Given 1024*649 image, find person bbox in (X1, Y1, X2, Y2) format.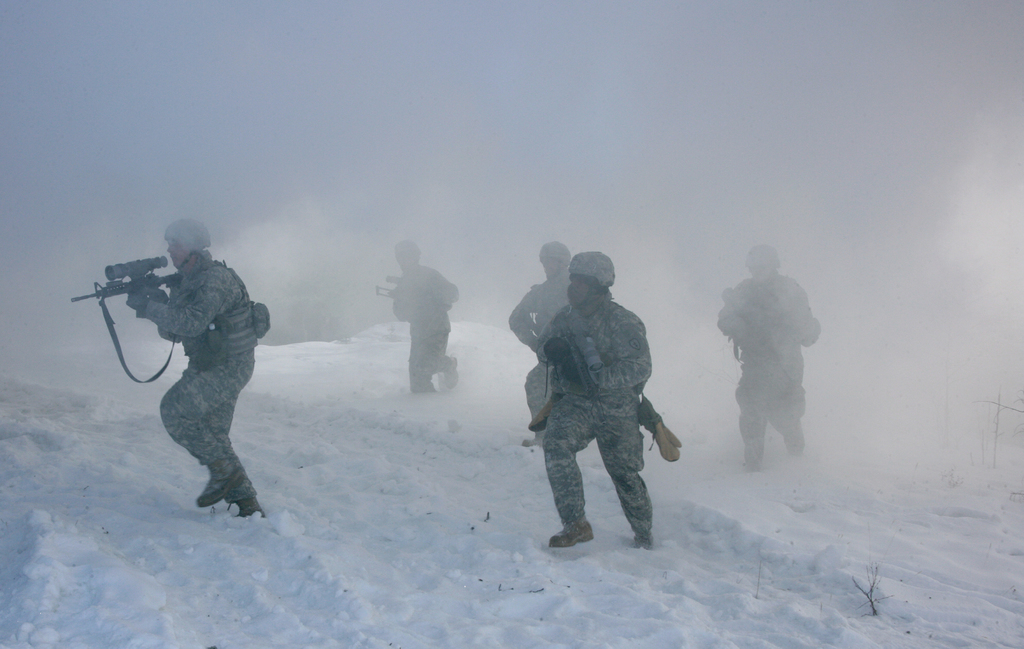
(714, 241, 822, 477).
